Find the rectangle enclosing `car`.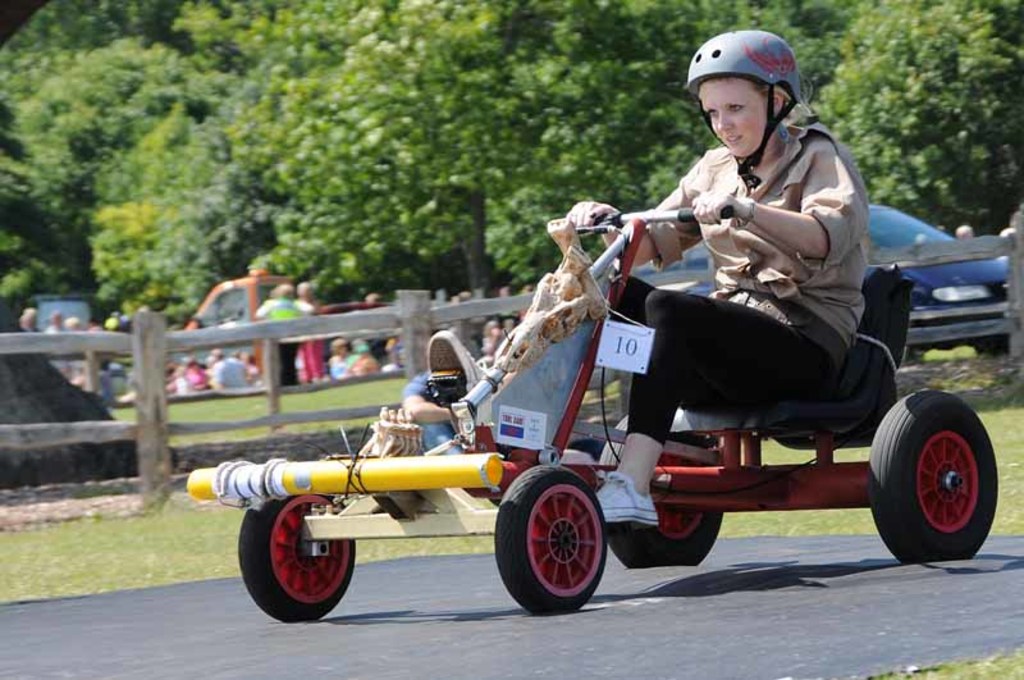
bbox=[632, 202, 1012, 357].
